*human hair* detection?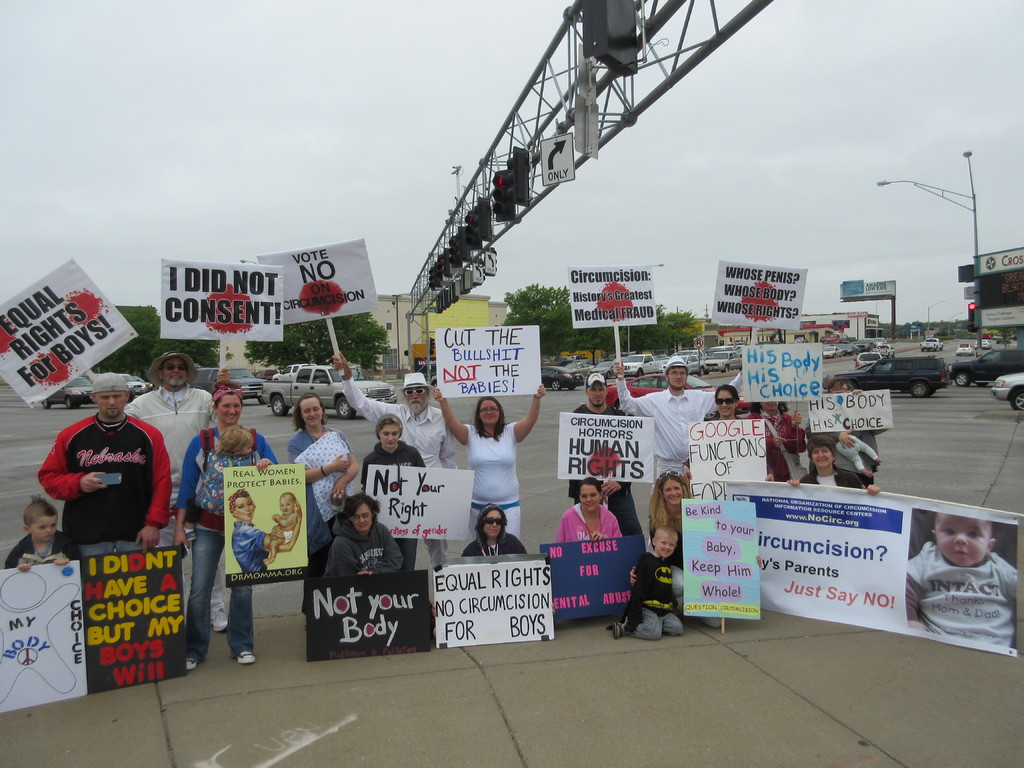
select_region(645, 470, 698, 532)
